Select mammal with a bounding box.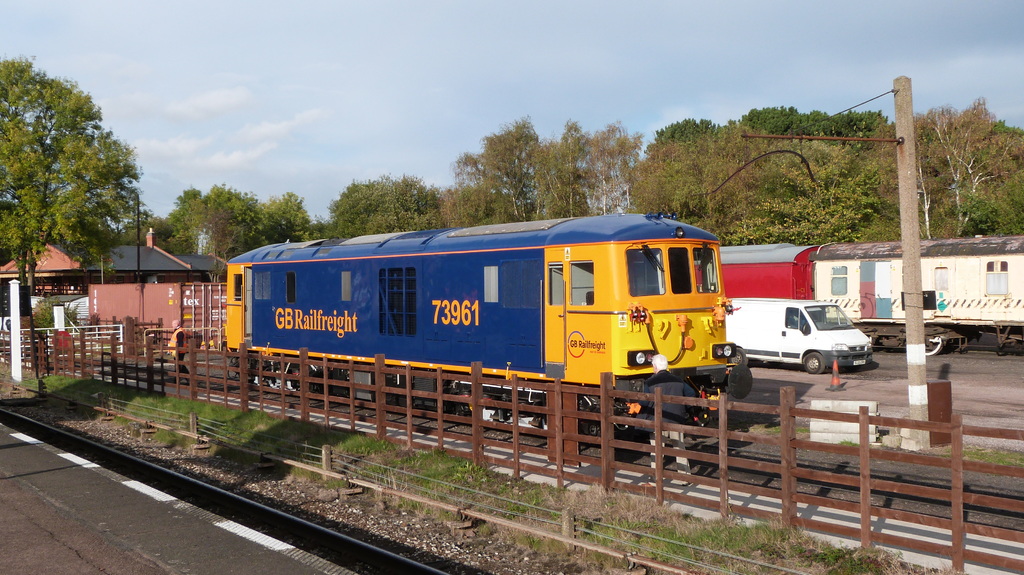
region(166, 319, 189, 384).
